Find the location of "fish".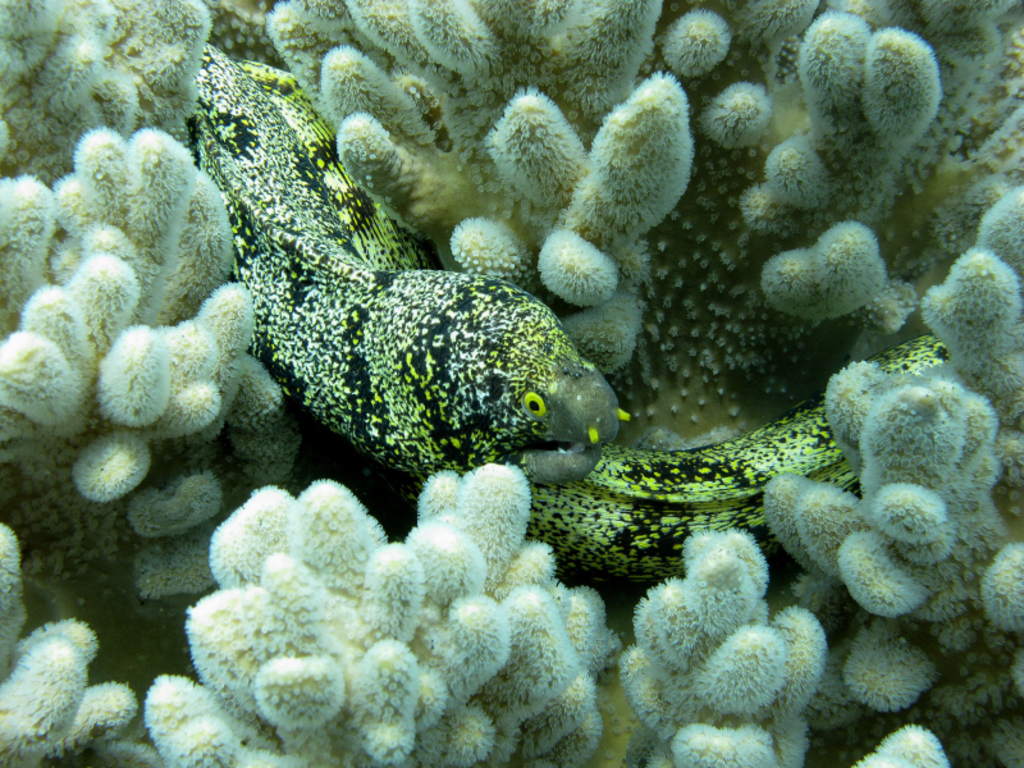
Location: <bbox>210, 33, 631, 495</bbox>.
